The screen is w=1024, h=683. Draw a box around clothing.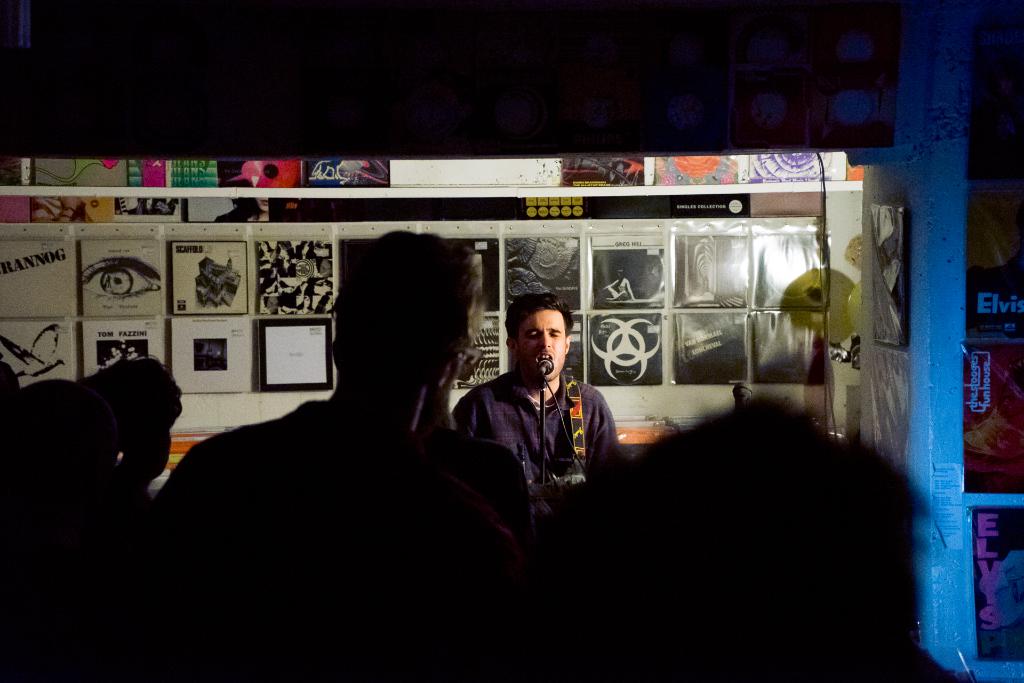
{"left": 457, "top": 343, "right": 636, "bottom": 512}.
